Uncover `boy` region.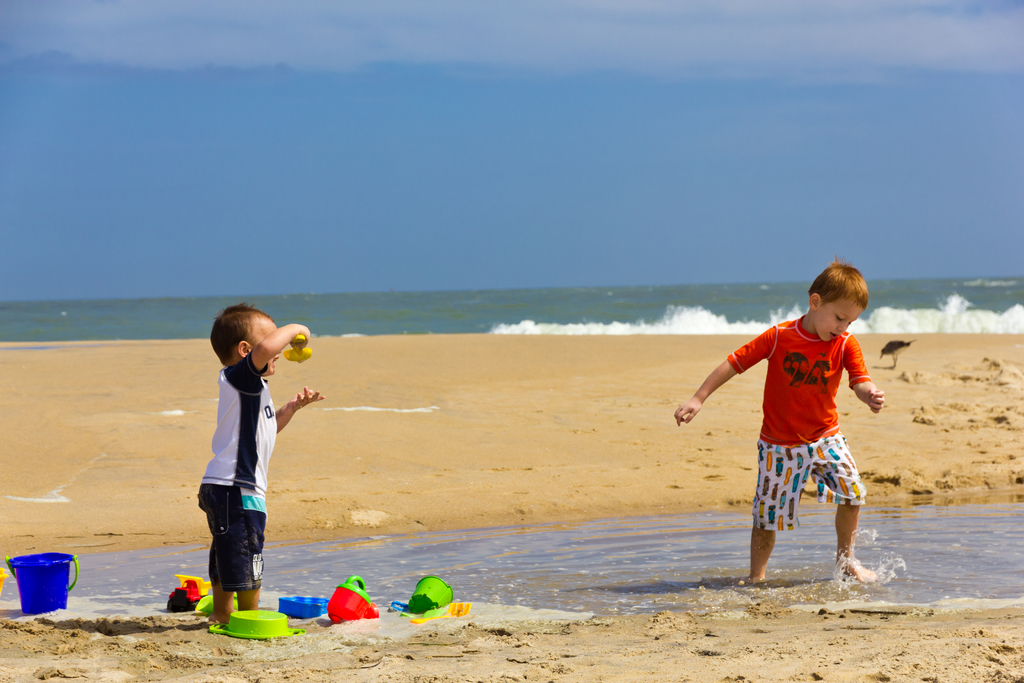
Uncovered: BBox(210, 307, 325, 625).
